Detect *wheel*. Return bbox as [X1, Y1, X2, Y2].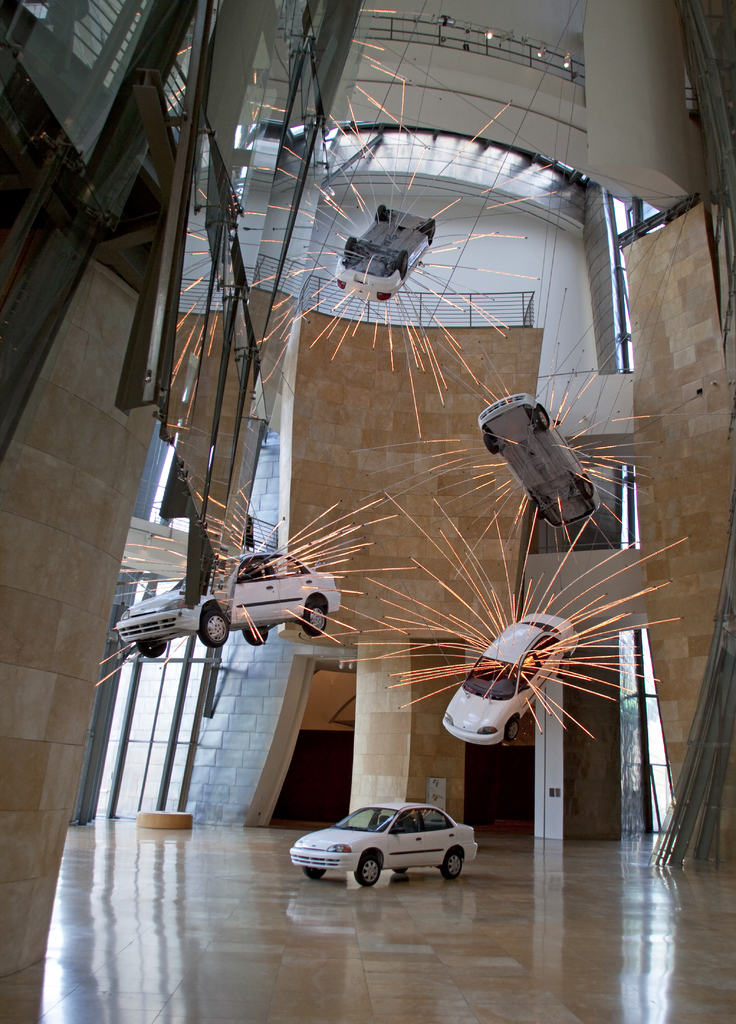
[303, 600, 327, 638].
